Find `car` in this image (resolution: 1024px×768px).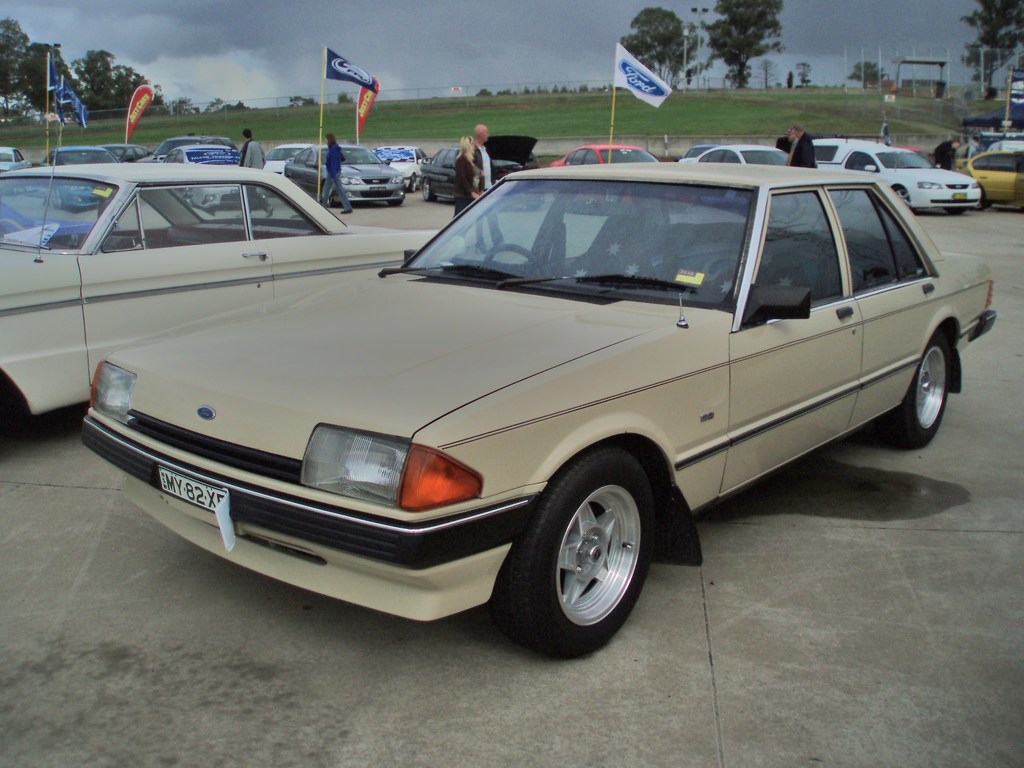
788,134,979,216.
